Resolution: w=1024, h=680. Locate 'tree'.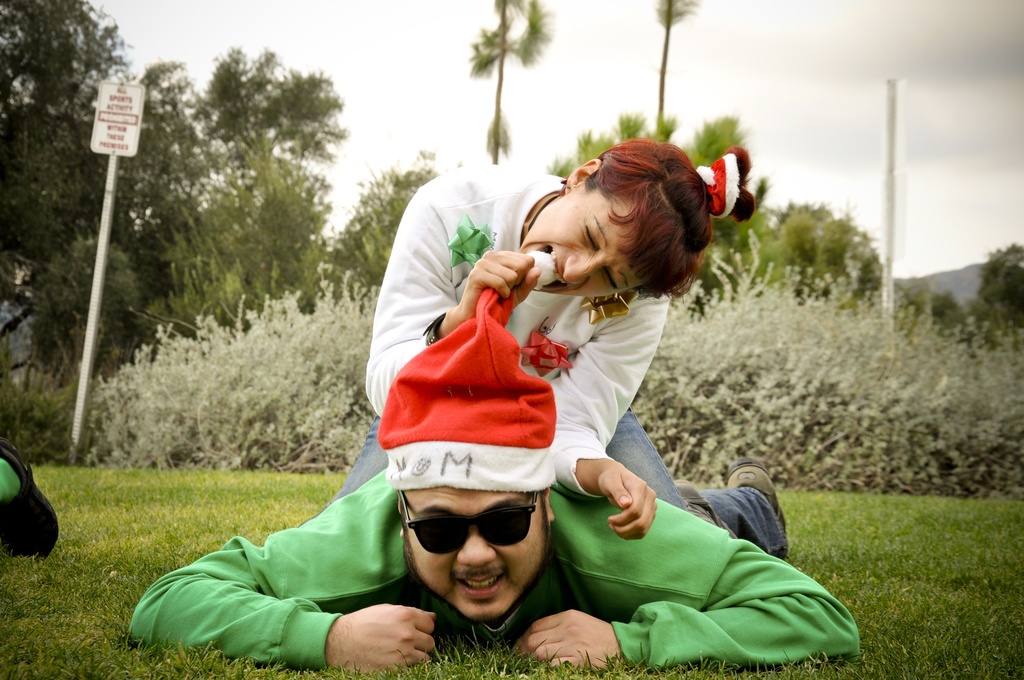
0, 0, 141, 188.
